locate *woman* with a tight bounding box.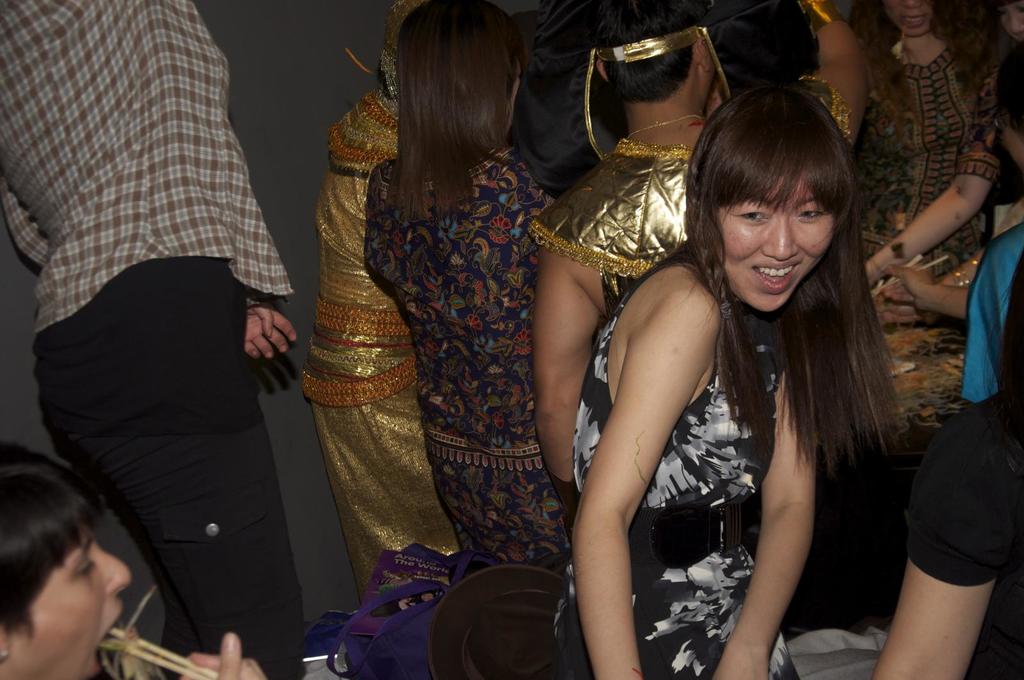
bbox=[836, 0, 995, 308].
